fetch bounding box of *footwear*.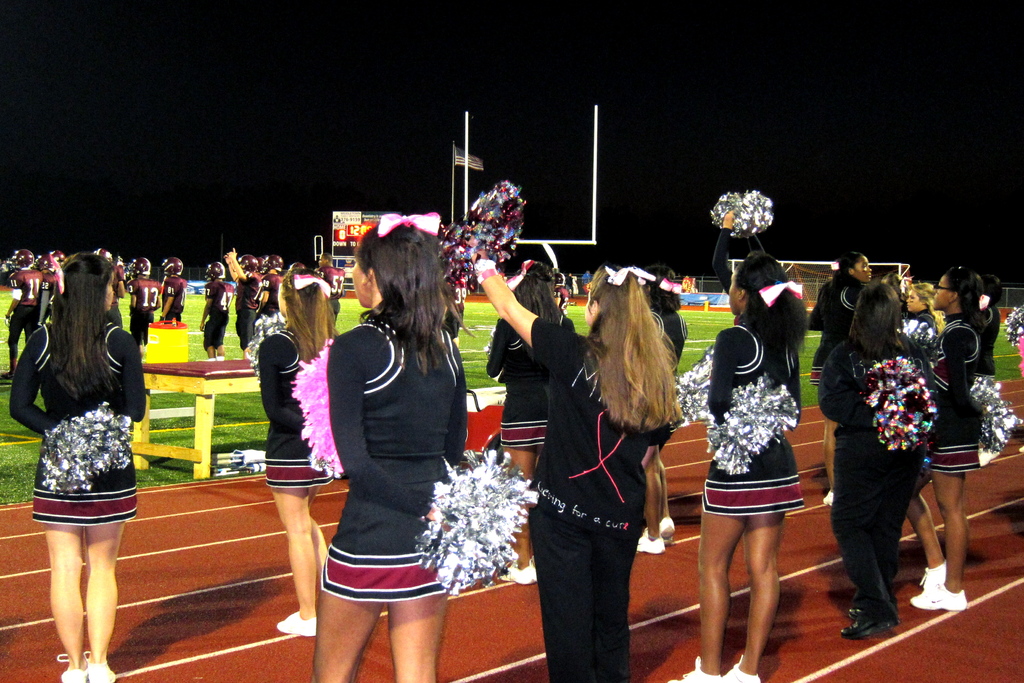
Bbox: bbox(912, 584, 966, 605).
